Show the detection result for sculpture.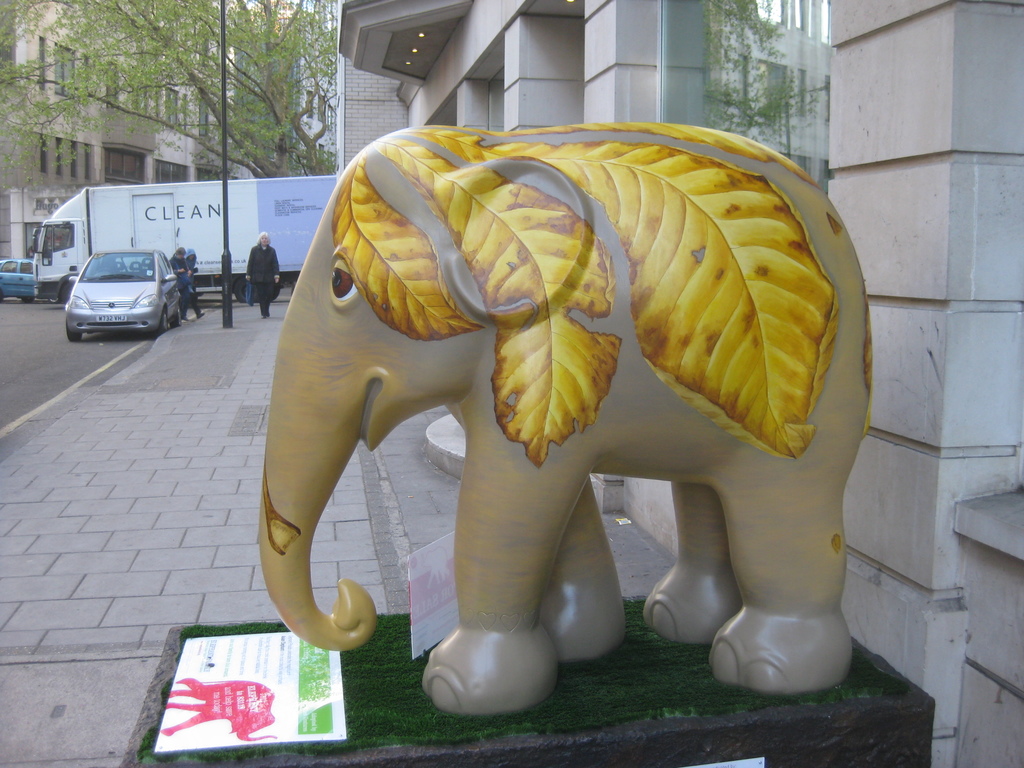
Rect(253, 126, 876, 721).
